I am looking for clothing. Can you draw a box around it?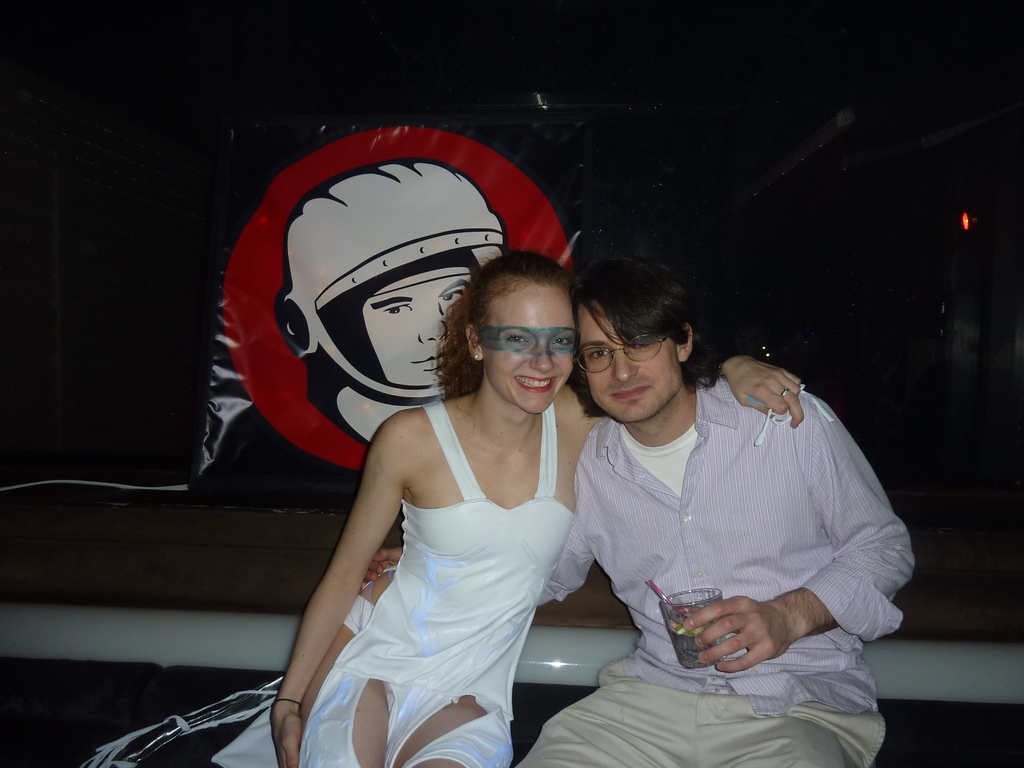
Sure, the bounding box is <region>195, 405, 598, 767</region>.
